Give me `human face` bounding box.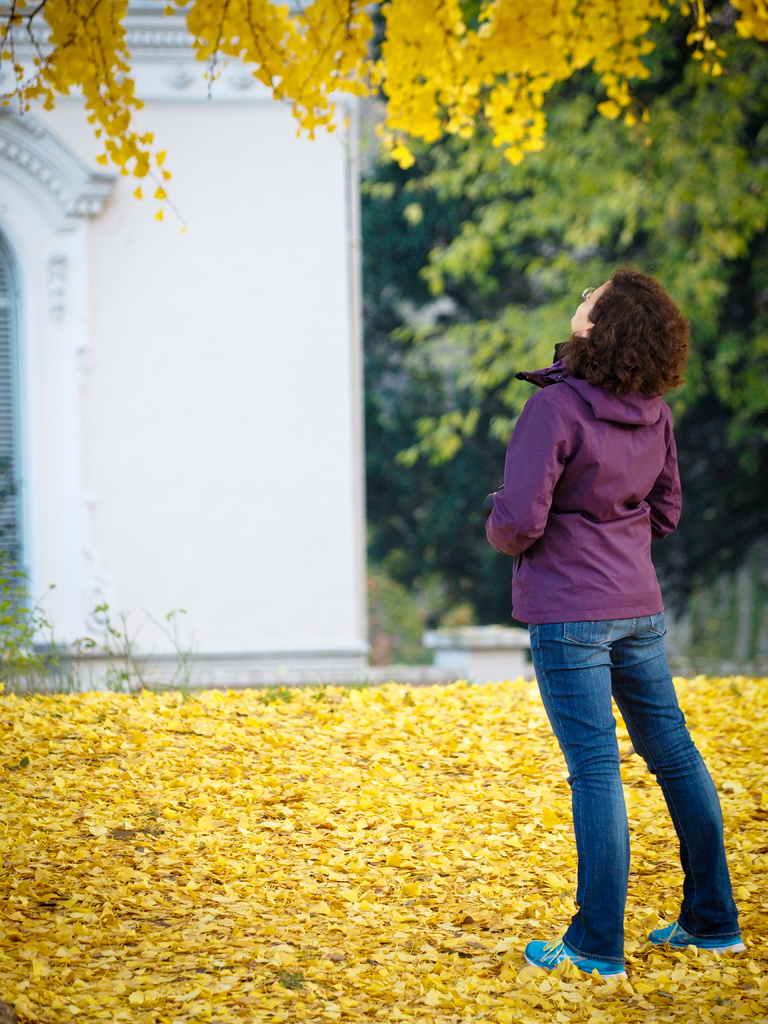
Rect(570, 278, 616, 337).
